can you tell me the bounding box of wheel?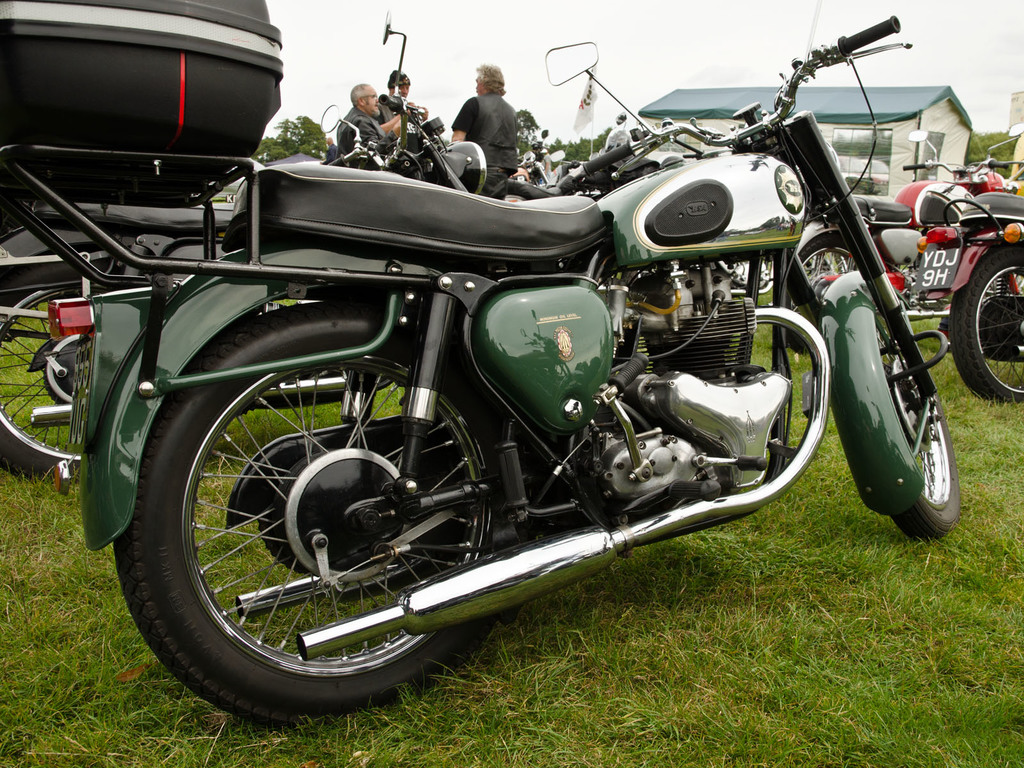
(x1=115, y1=302, x2=503, y2=730).
